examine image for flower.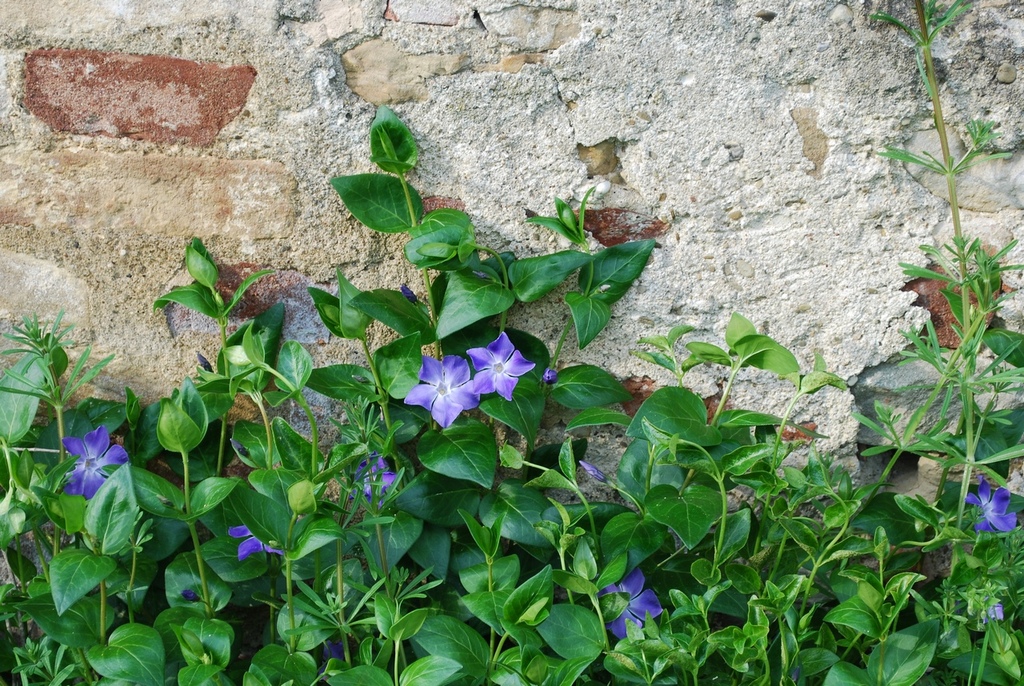
Examination result: {"x1": 62, "y1": 426, "x2": 130, "y2": 497}.
